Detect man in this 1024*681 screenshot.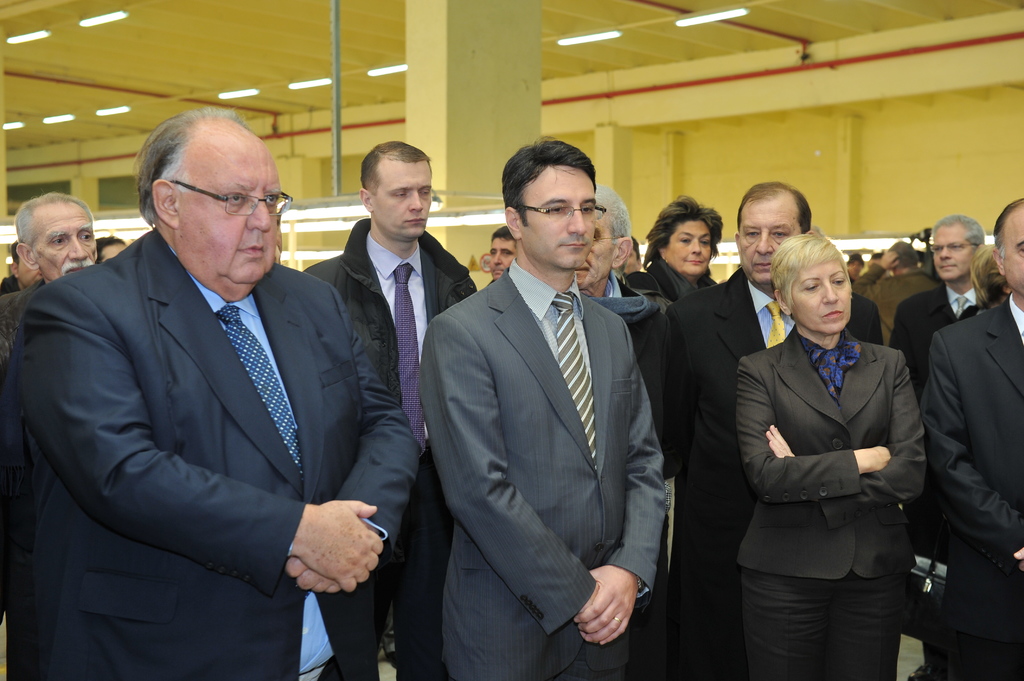
Detection: 922,225,1023,680.
